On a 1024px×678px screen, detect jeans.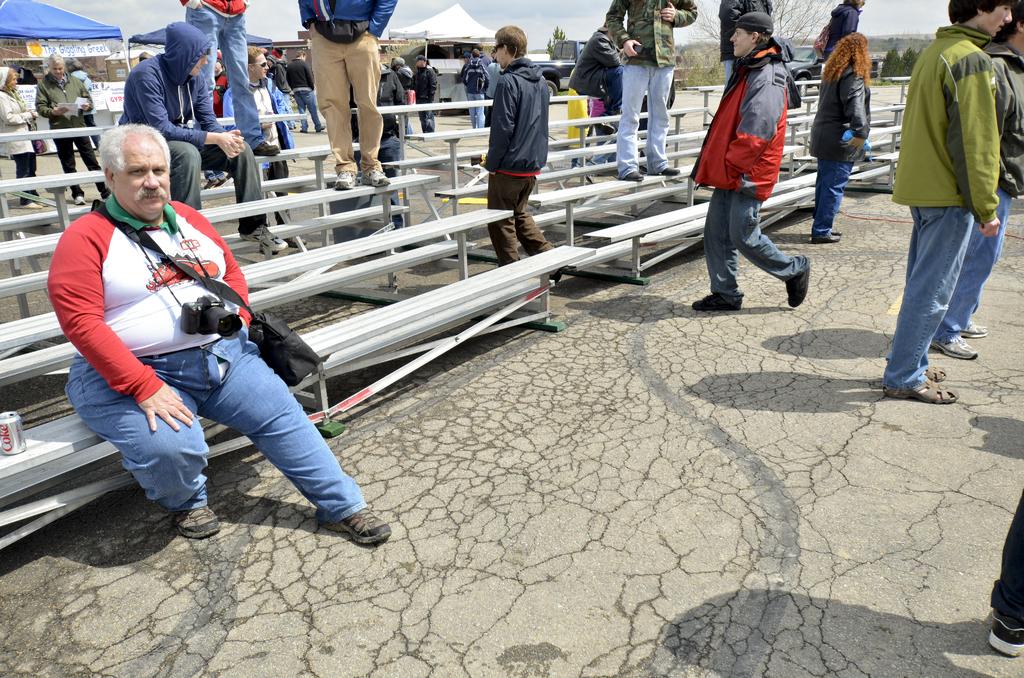
x1=618, y1=60, x2=673, y2=175.
